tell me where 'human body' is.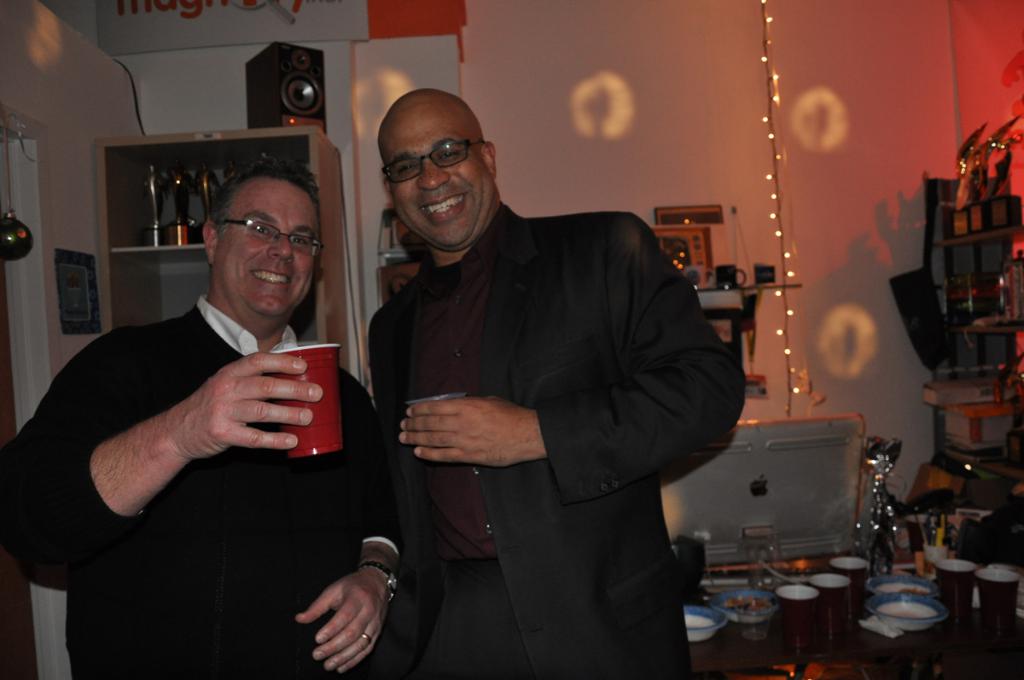
'human body' is at 0/294/400/679.
